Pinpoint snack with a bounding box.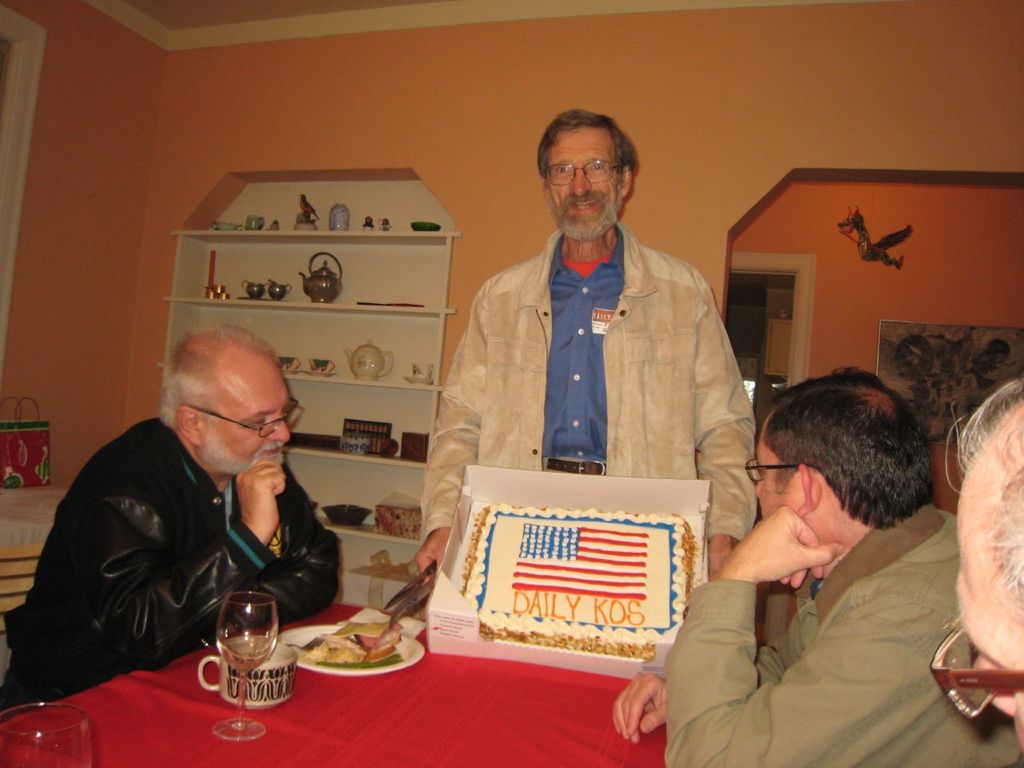
detection(469, 506, 703, 667).
